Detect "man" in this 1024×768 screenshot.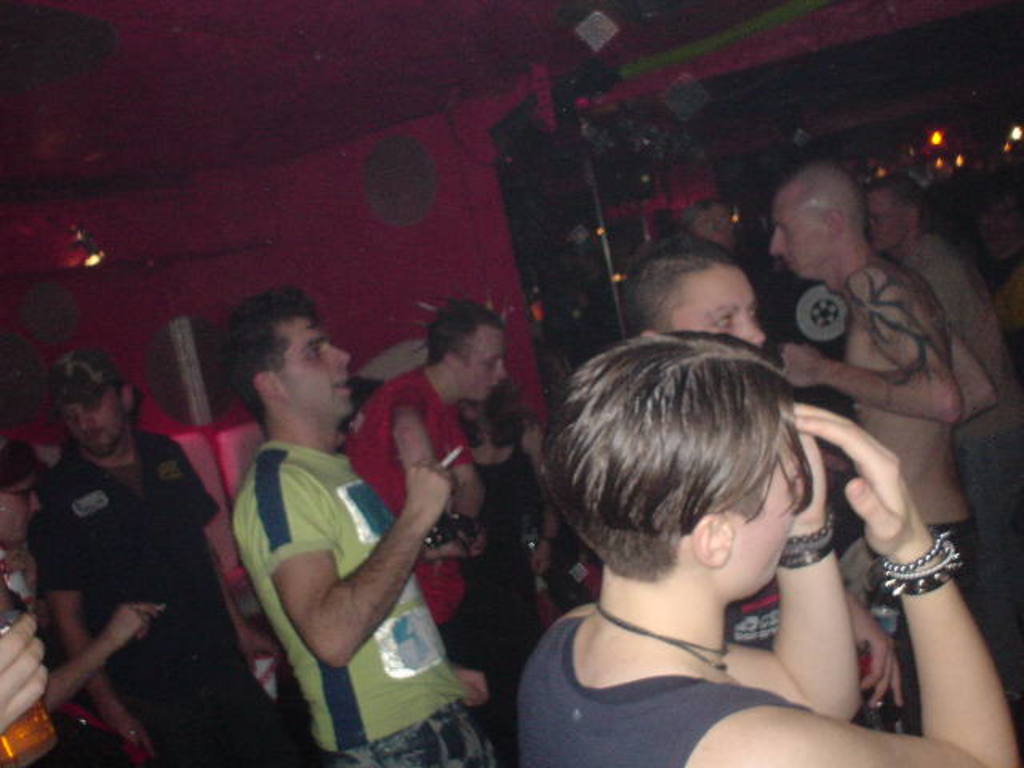
Detection: l=859, t=168, r=1021, b=682.
